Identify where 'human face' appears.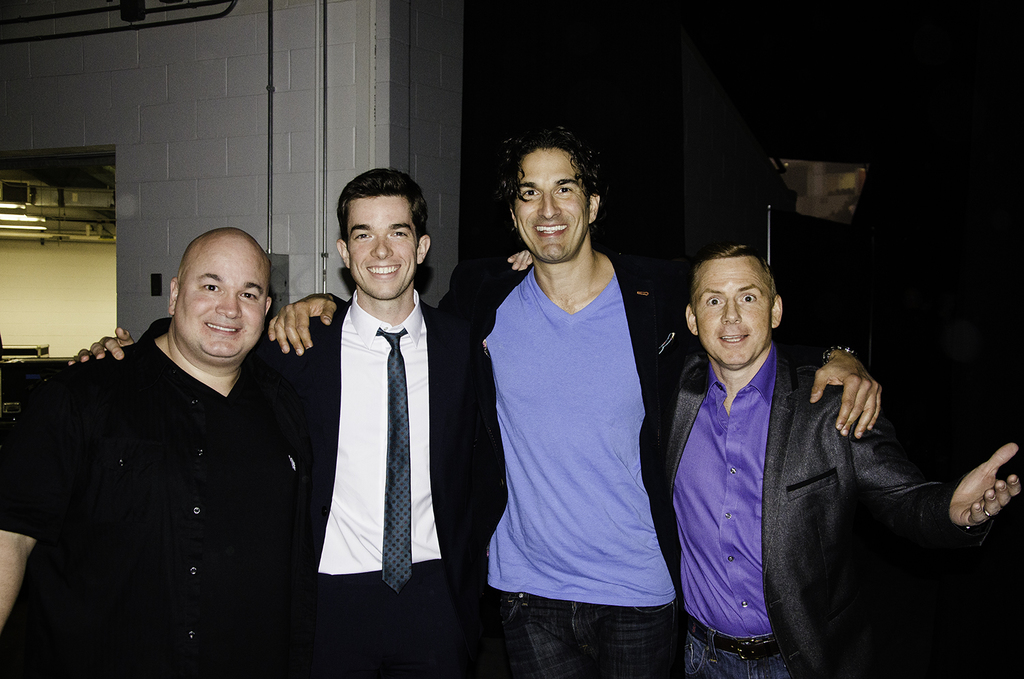
Appears at [x1=693, y1=256, x2=773, y2=368].
